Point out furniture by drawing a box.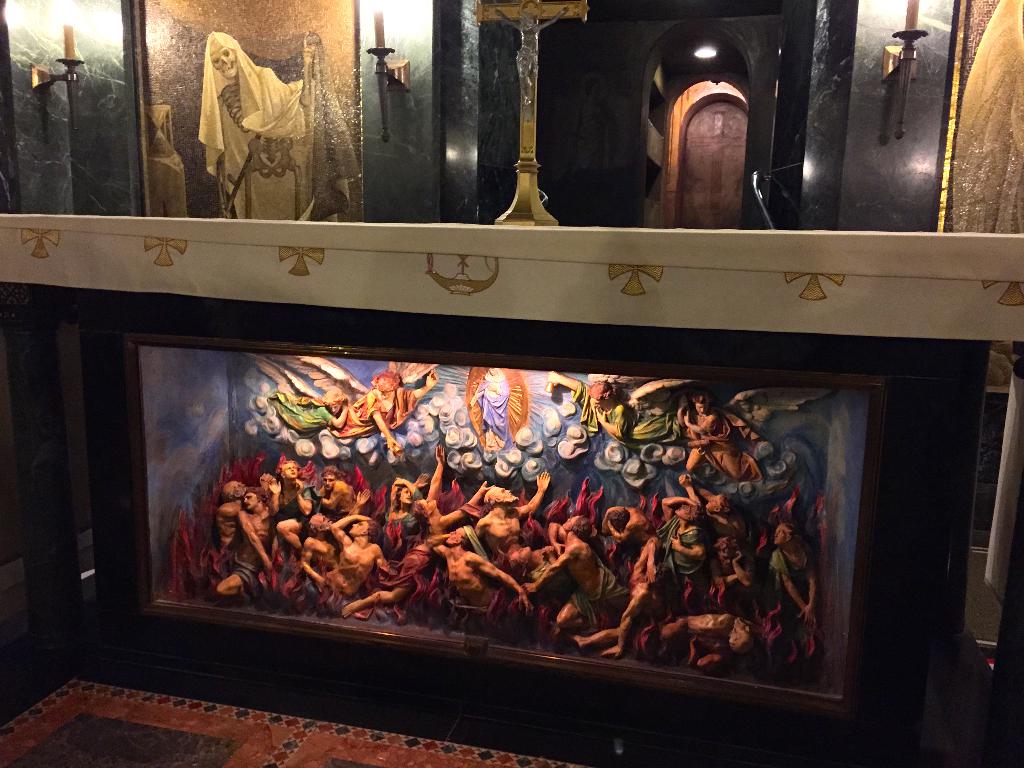
(1, 283, 995, 767).
